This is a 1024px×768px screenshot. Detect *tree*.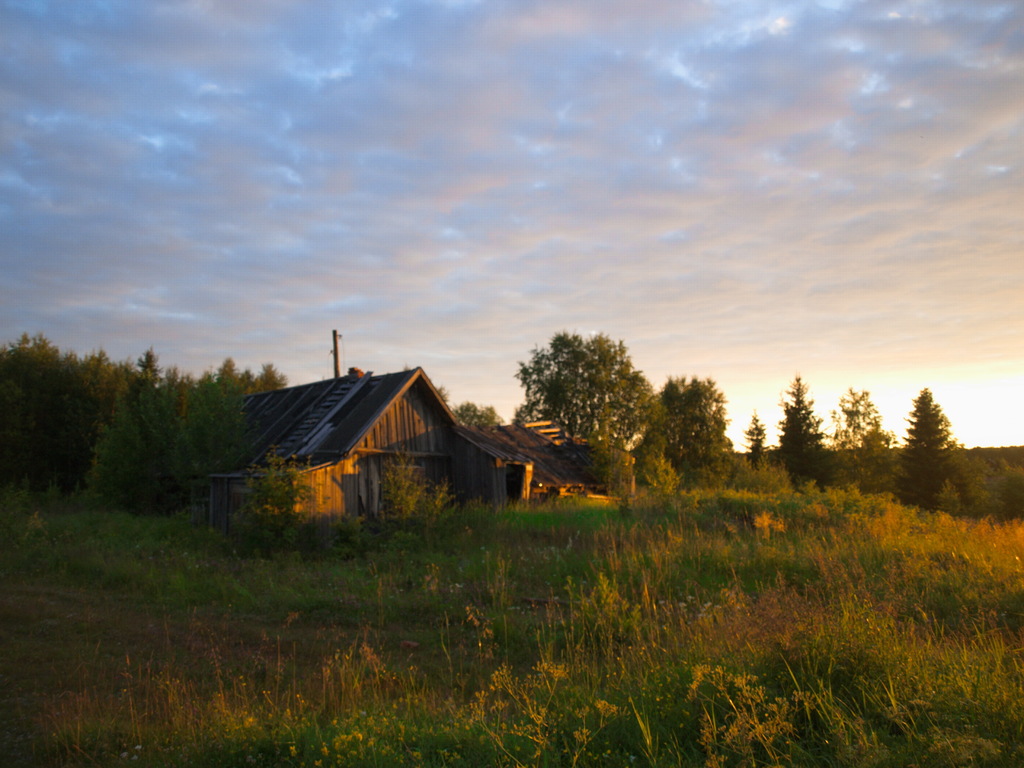
(379, 452, 462, 529).
